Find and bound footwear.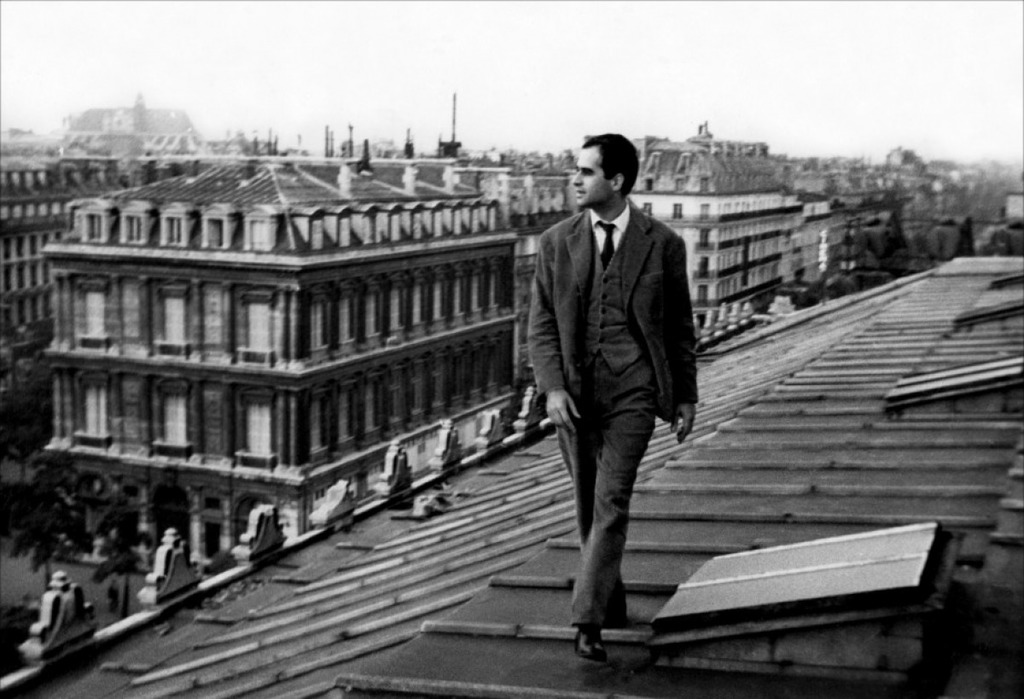
Bound: (left=567, top=625, right=605, bottom=668).
